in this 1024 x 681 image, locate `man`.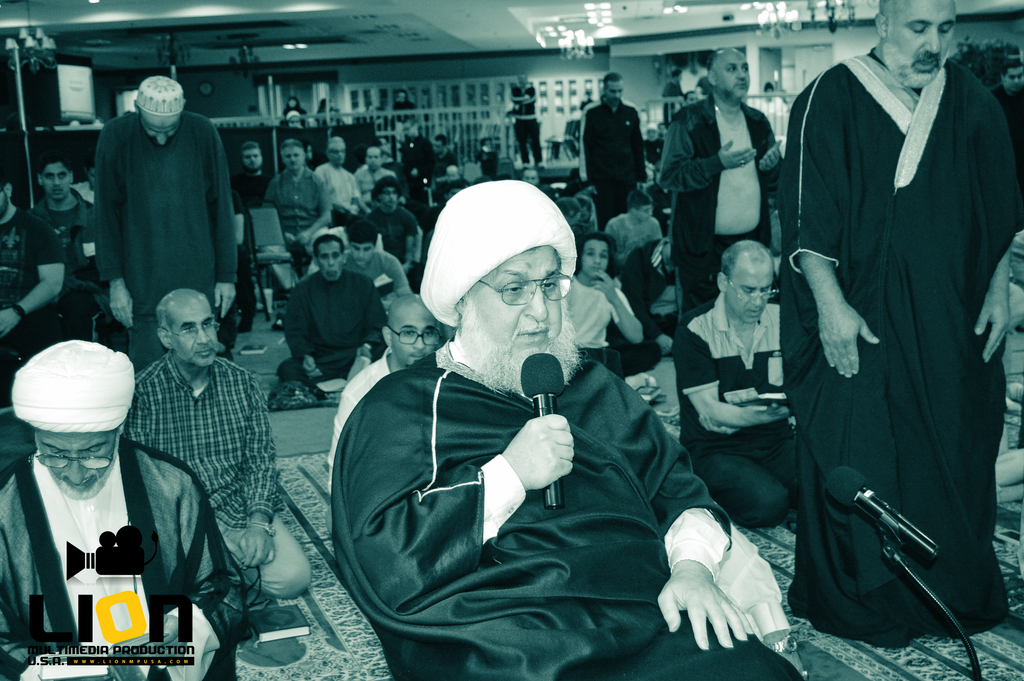
Bounding box: l=656, t=45, r=787, b=443.
